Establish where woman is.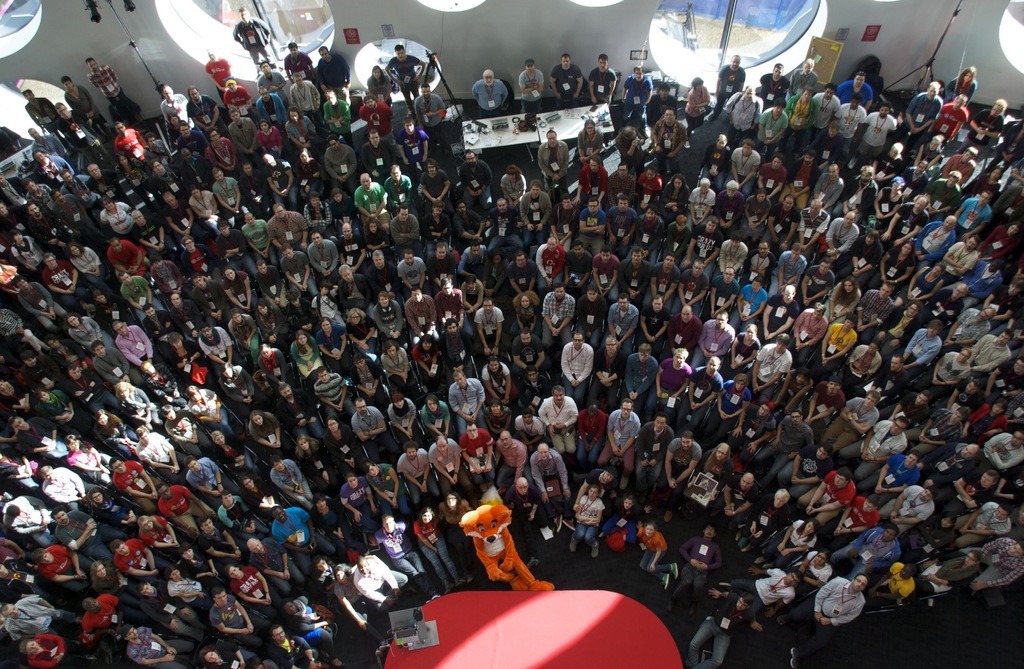
Established at 240, 474, 285, 527.
